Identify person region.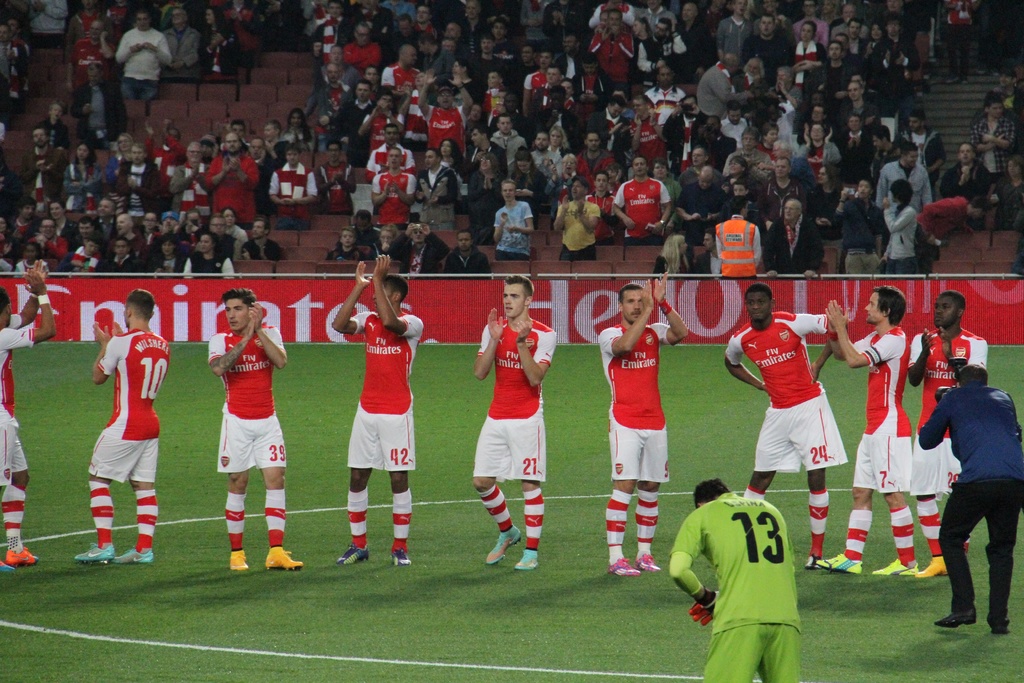
Region: pyautogui.locateOnScreen(82, 290, 163, 573).
